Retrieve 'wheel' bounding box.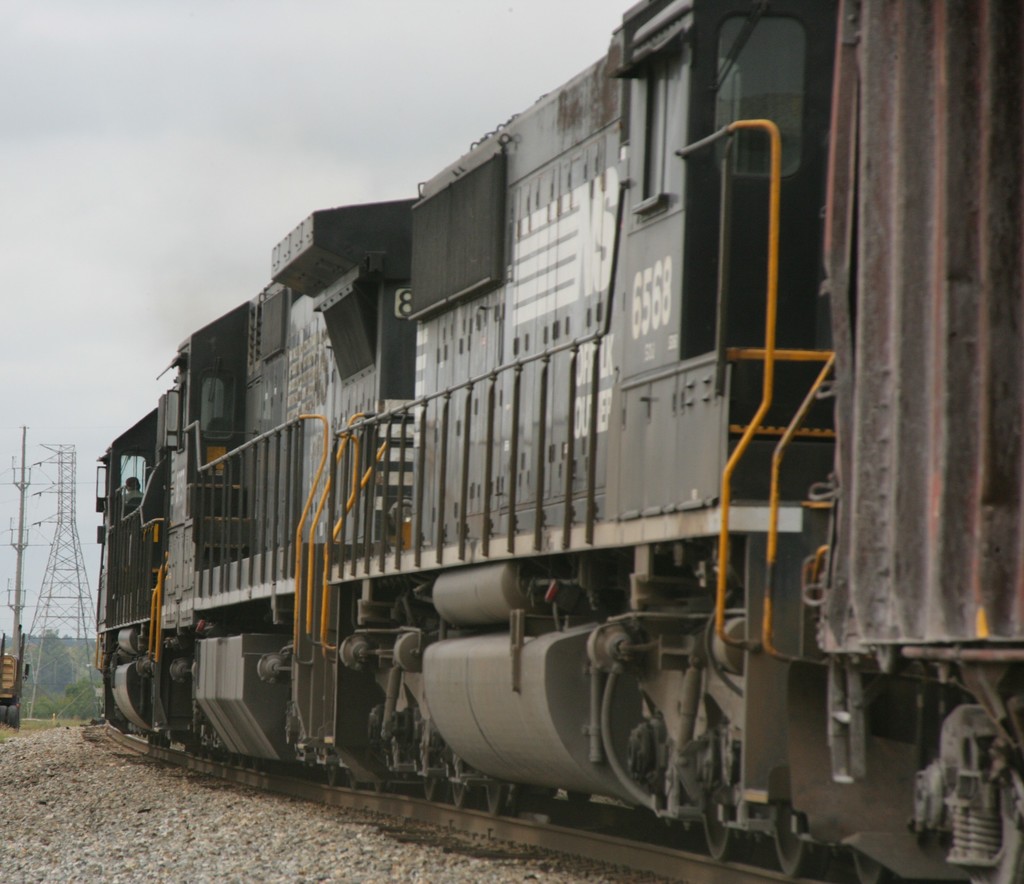
Bounding box: [left=374, top=782, right=387, bottom=794].
